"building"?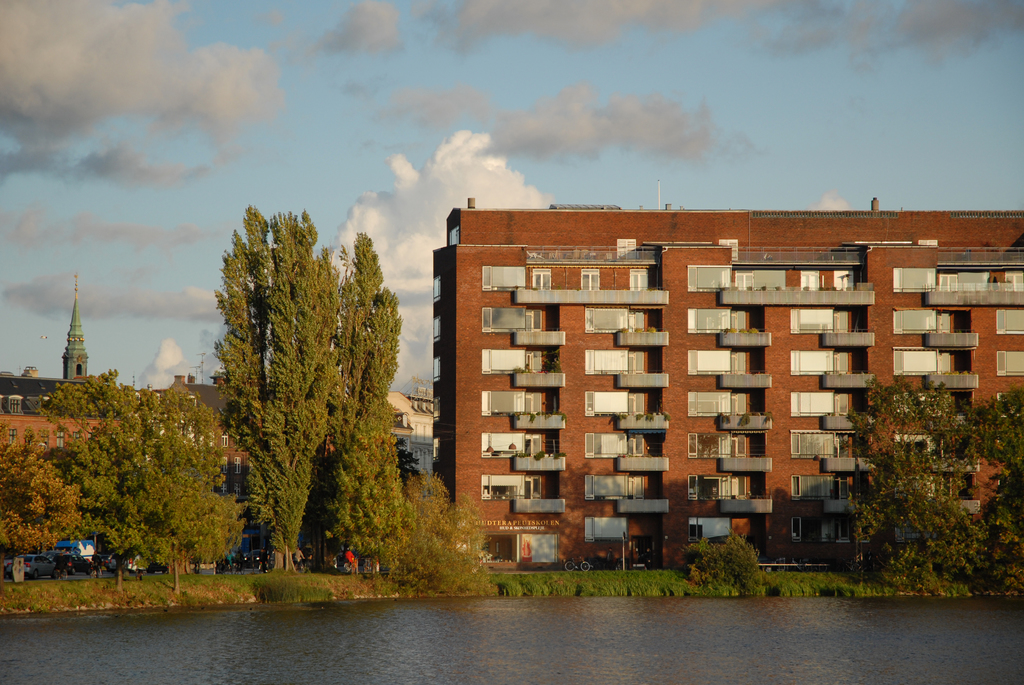
0 265 342 558
